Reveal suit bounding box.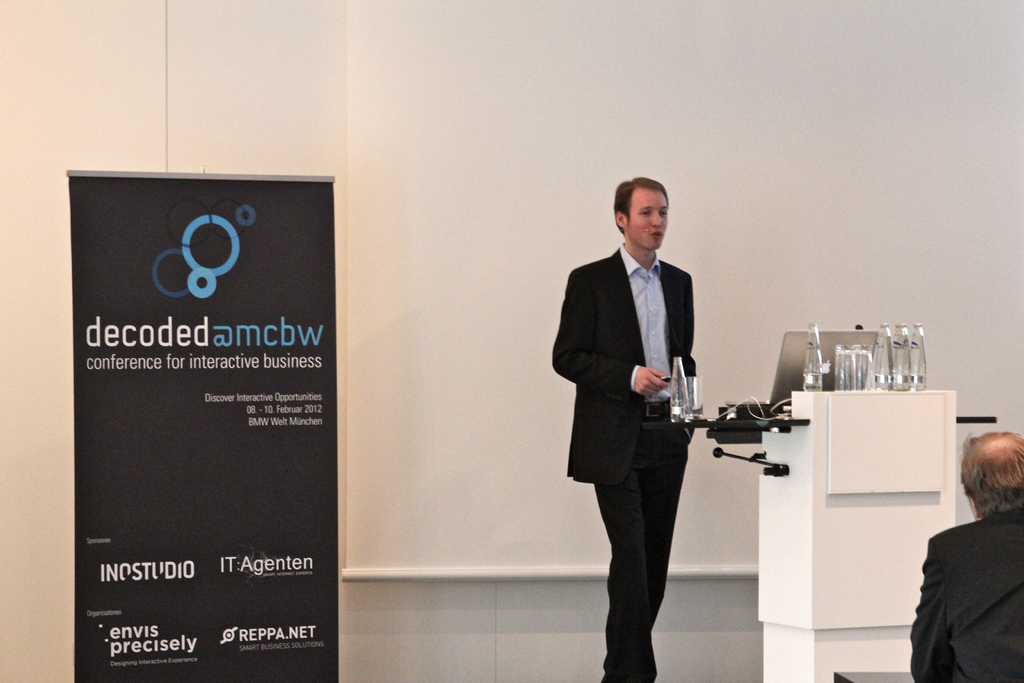
Revealed: {"x1": 565, "y1": 197, "x2": 726, "y2": 653}.
